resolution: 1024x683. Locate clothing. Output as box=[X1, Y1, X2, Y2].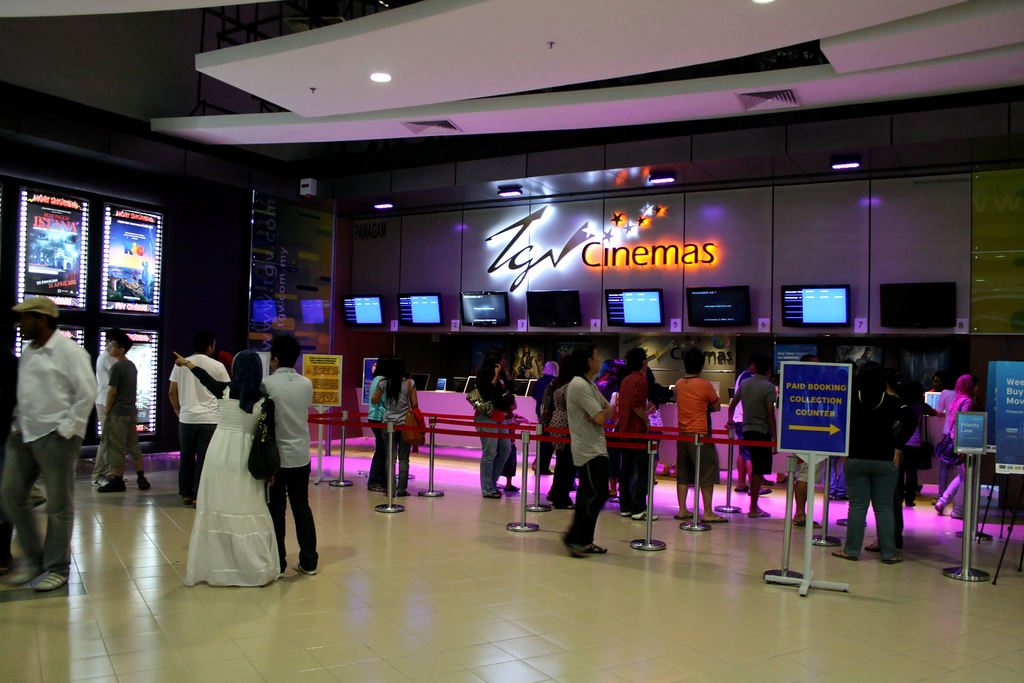
box=[935, 389, 956, 494].
